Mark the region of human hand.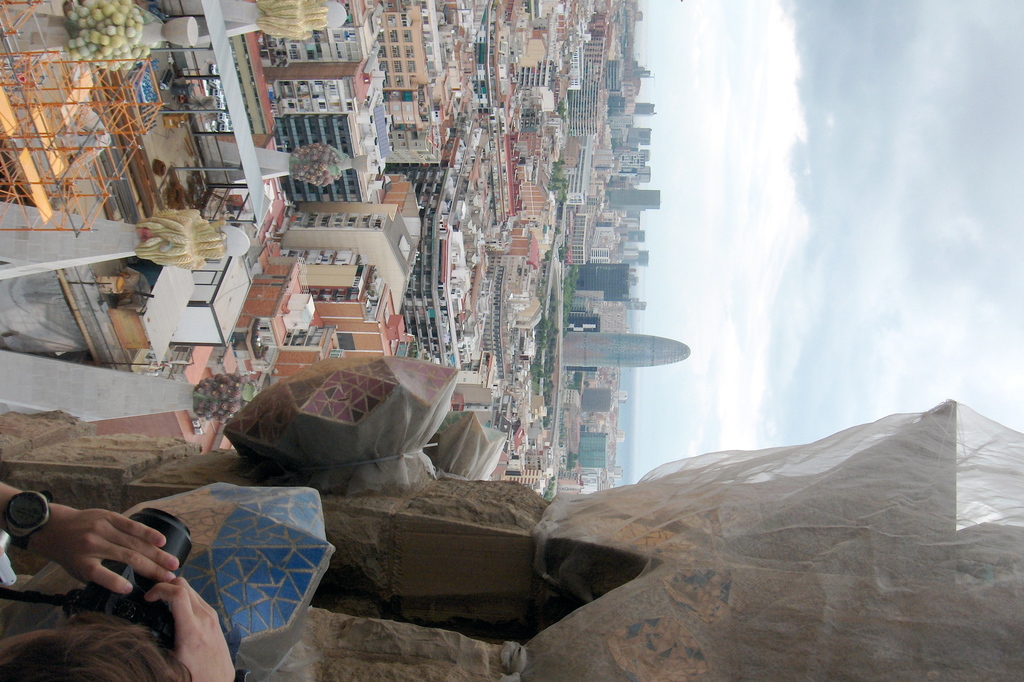
Region: (143, 575, 236, 681).
